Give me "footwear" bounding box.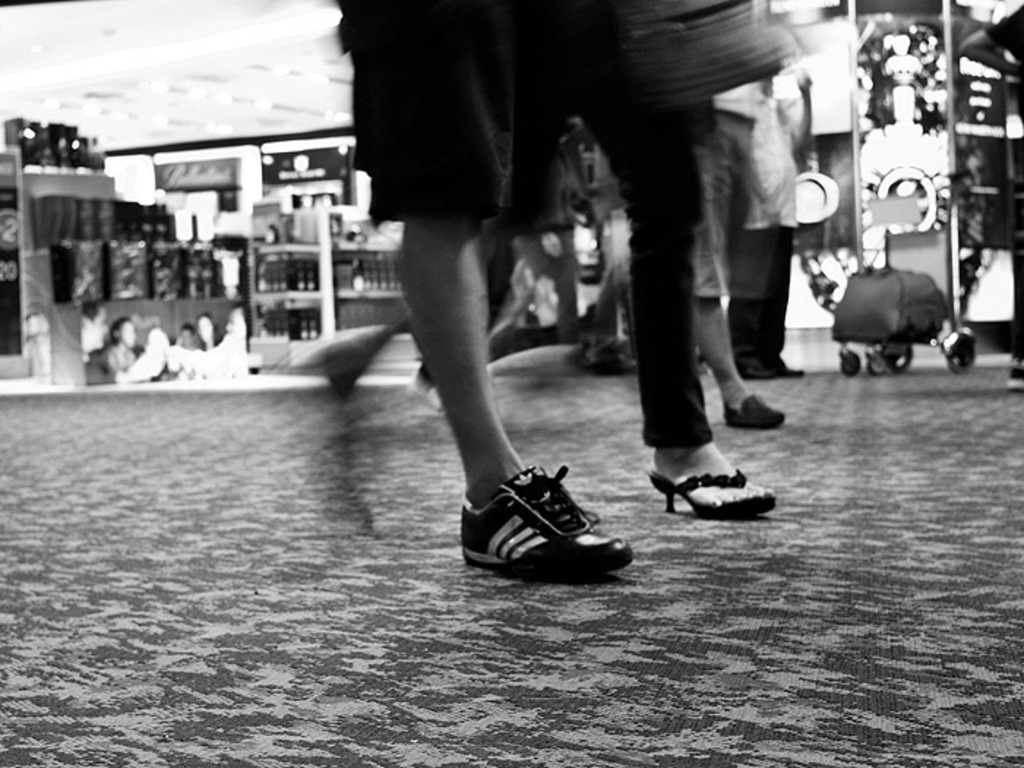
{"x1": 723, "y1": 394, "x2": 784, "y2": 427}.
